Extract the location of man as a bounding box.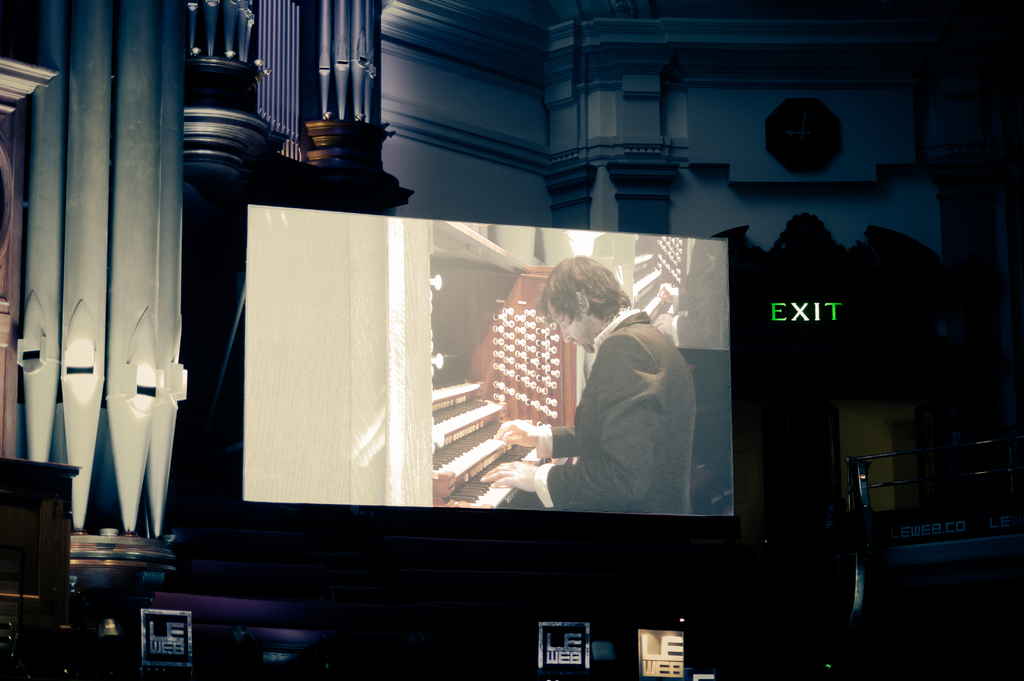
Rect(507, 284, 723, 547).
